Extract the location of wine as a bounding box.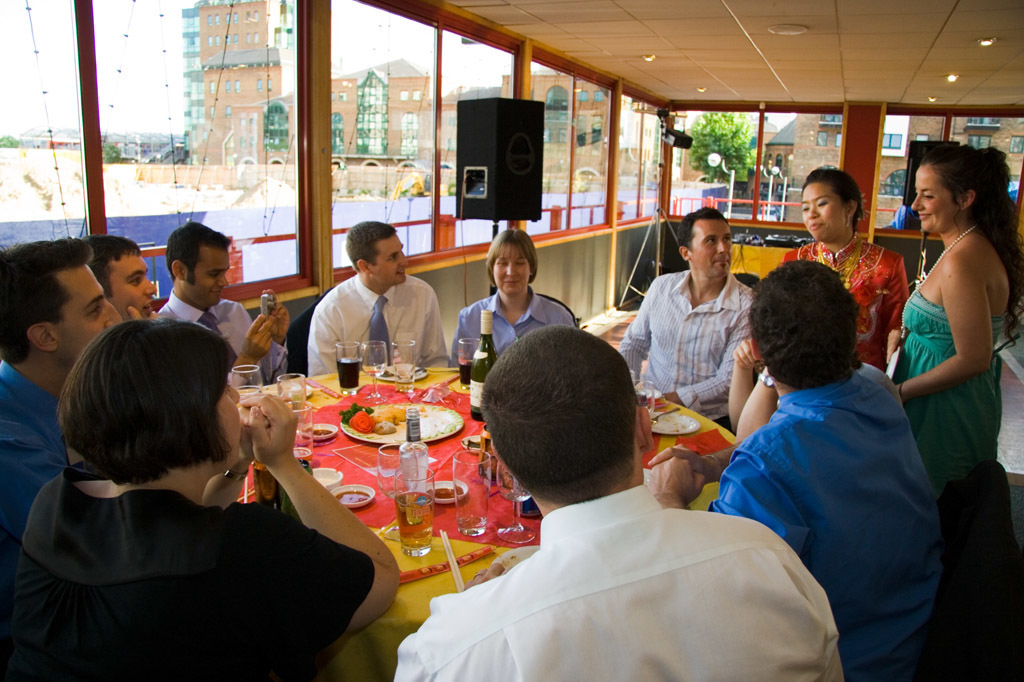
select_region(339, 354, 359, 389).
